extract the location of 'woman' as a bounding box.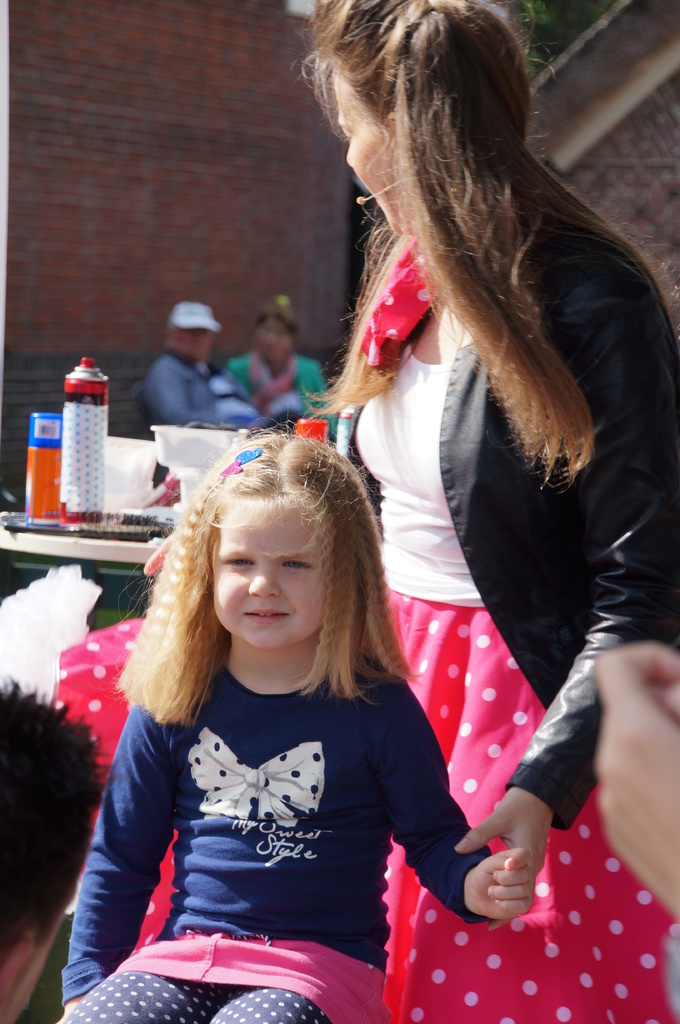
(x1=51, y1=0, x2=679, y2=1023).
